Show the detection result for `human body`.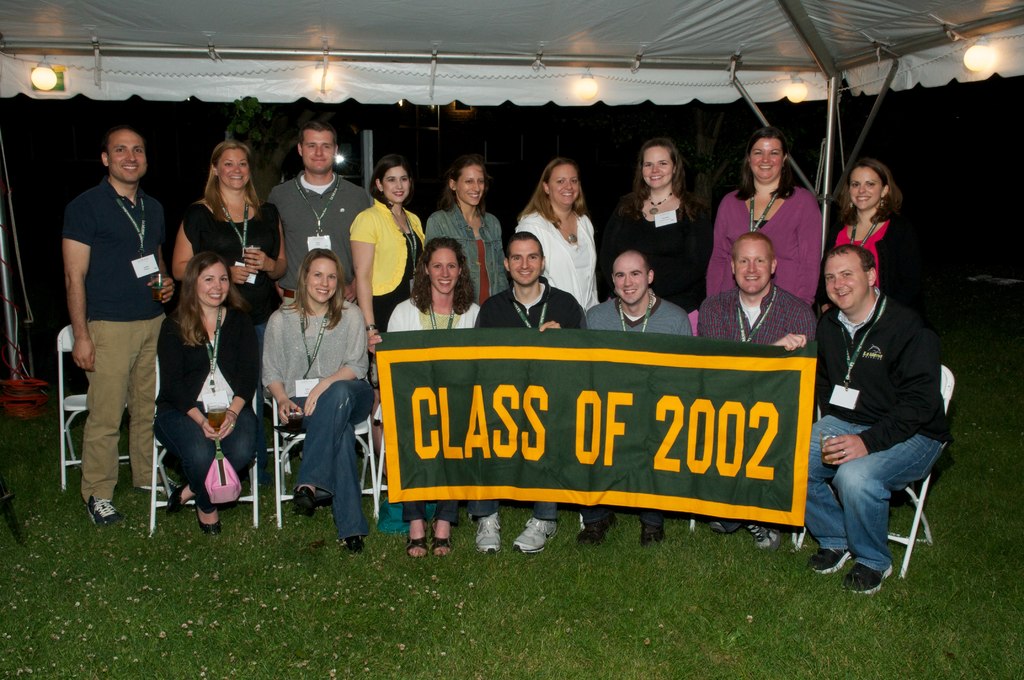
{"x1": 52, "y1": 102, "x2": 161, "y2": 530}.
